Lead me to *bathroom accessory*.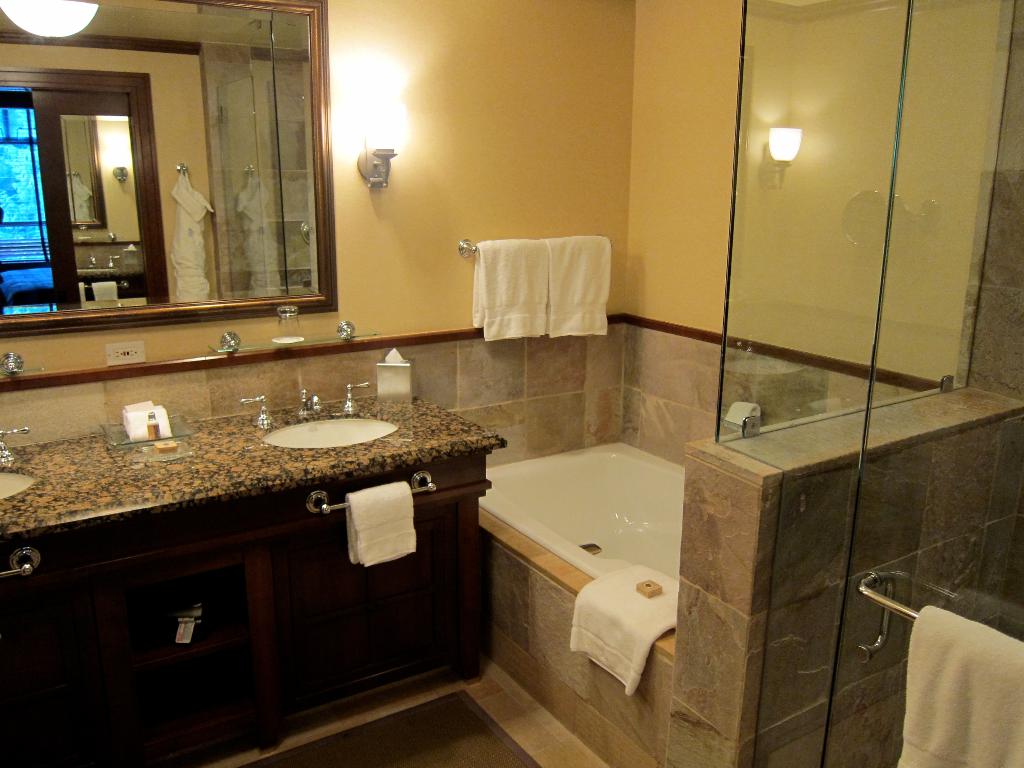
Lead to 445/221/627/348.
